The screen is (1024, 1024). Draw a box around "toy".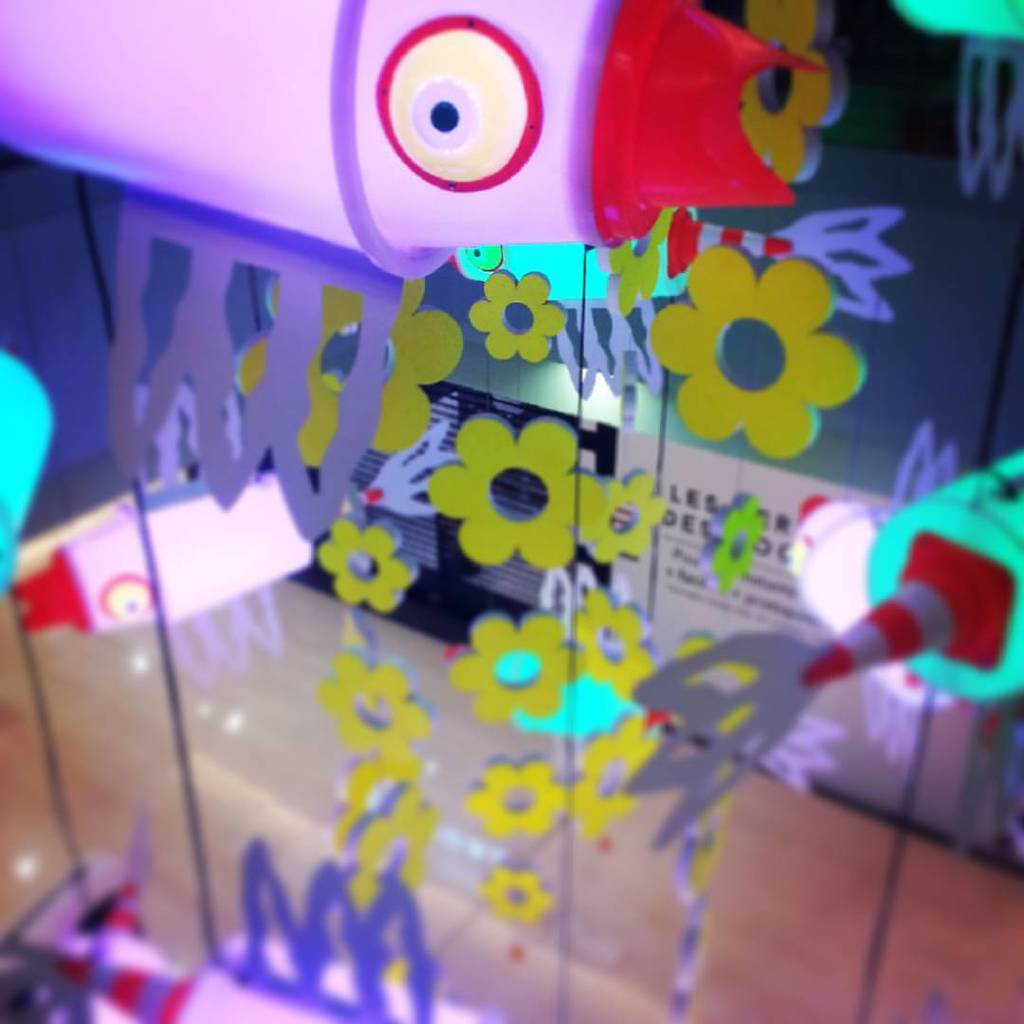
rect(564, 714, 667, 843).
